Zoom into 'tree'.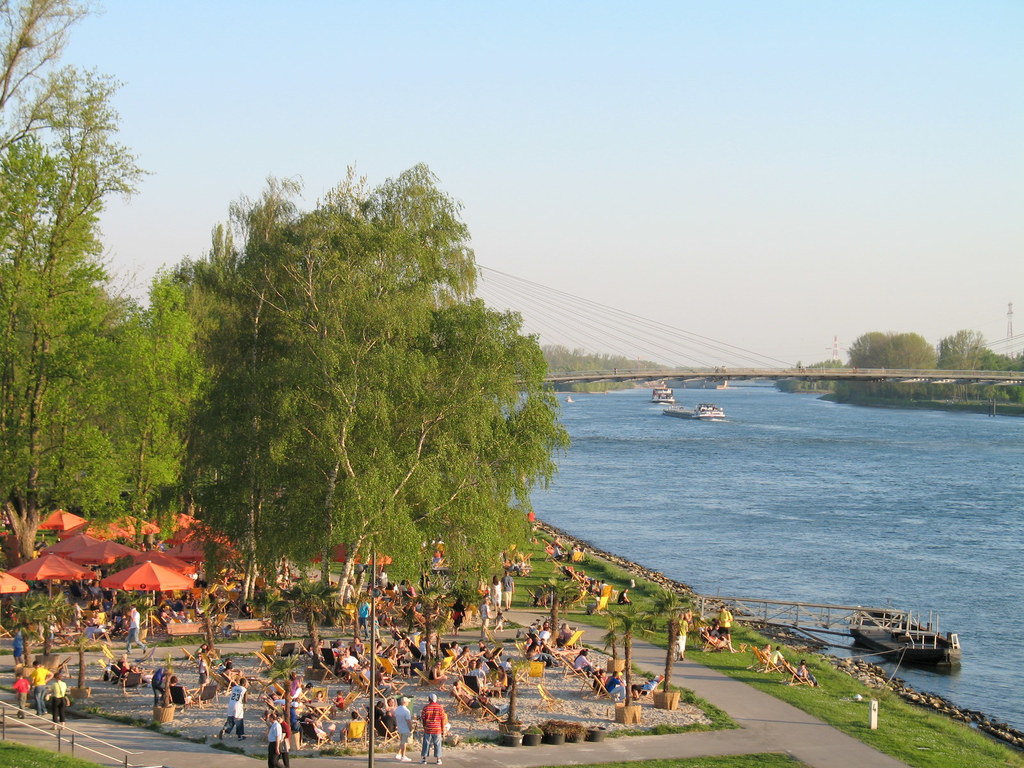
Zoom target: [x1=546, y1=577, x2=567, y2=648].
